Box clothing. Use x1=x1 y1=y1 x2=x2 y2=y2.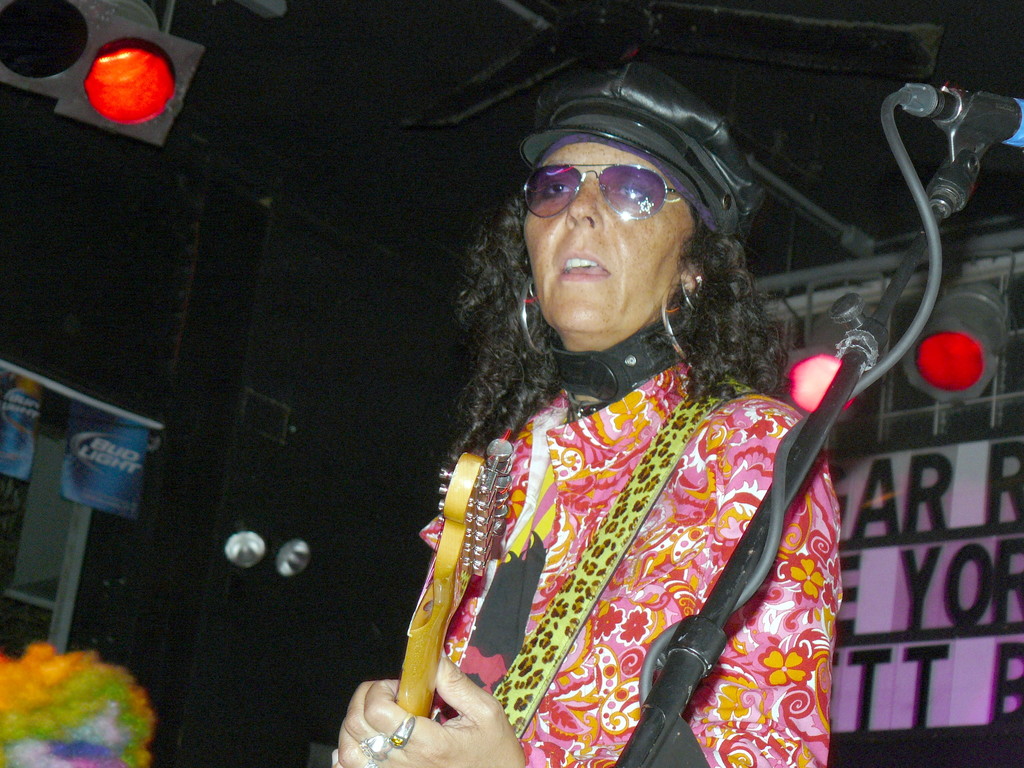
x1=390 y1=291 x2=837 y2=757.
